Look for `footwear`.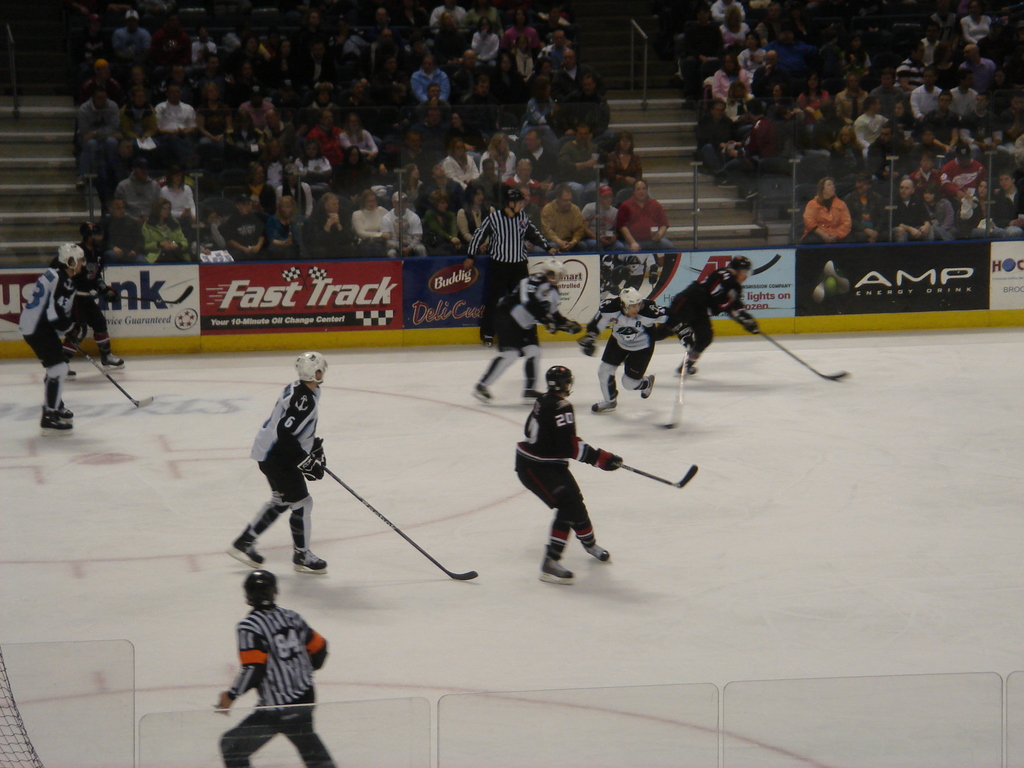
Found: 524, 390, 541, 395.
